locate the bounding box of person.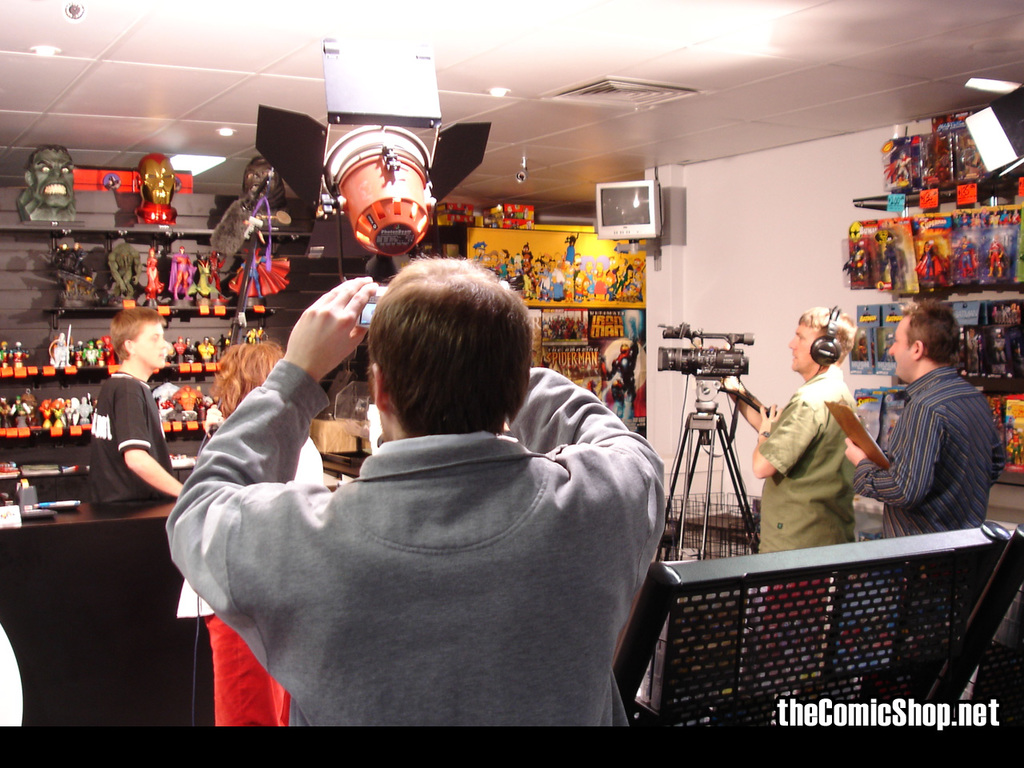
Bounding box: 850, 303, 998, 650.
